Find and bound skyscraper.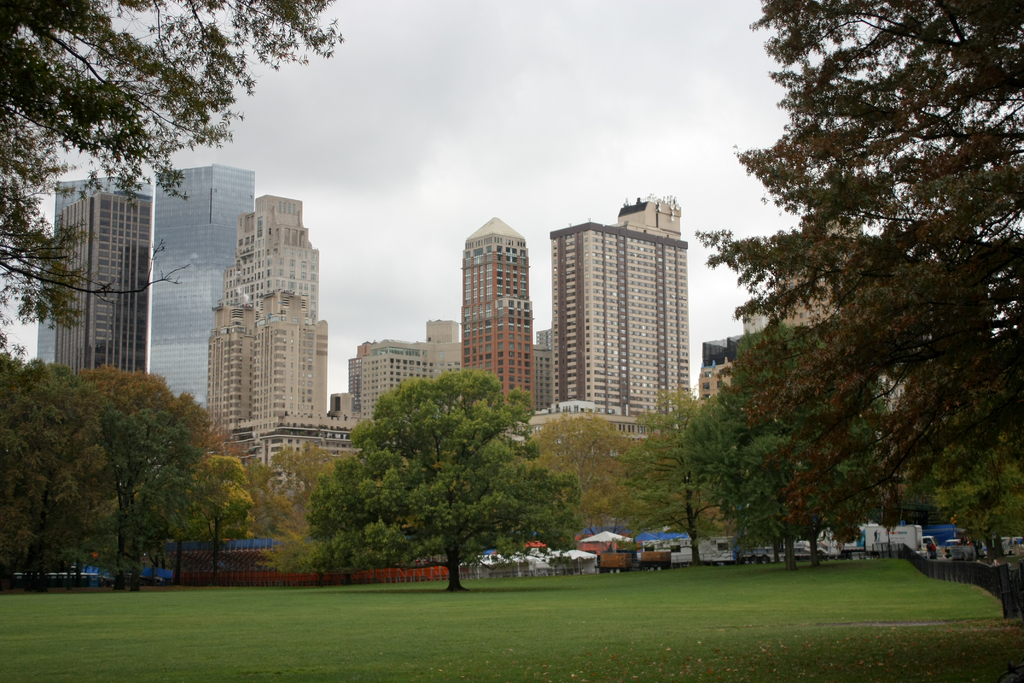
Bound: (31,171,152,361).
